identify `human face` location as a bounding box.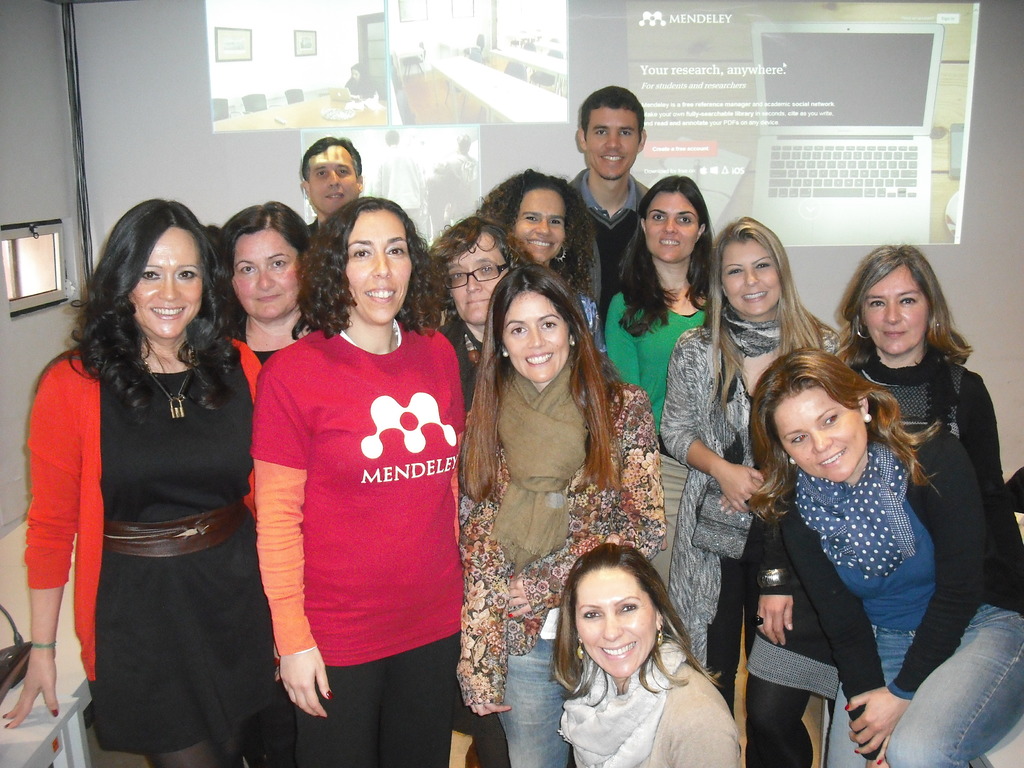
[left=232, top=227, right=297, bottom=321].
